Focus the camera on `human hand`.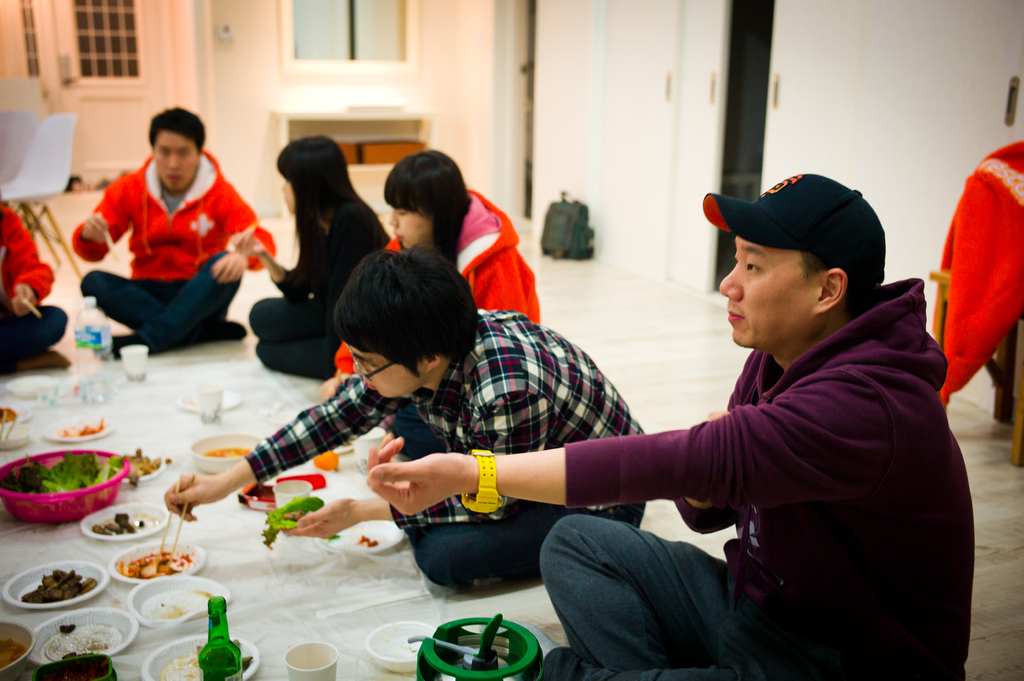
Focus region: [left=228, top=222, right=266, bottom=258].
